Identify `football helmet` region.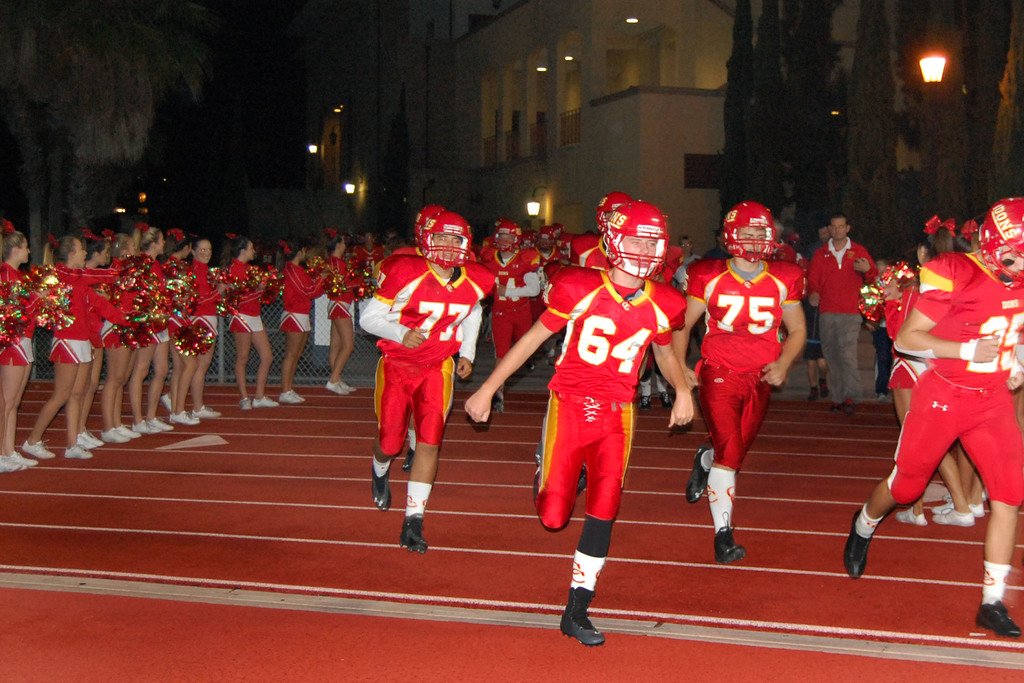
Region: <region>591, 197, 686, 285</region>.
